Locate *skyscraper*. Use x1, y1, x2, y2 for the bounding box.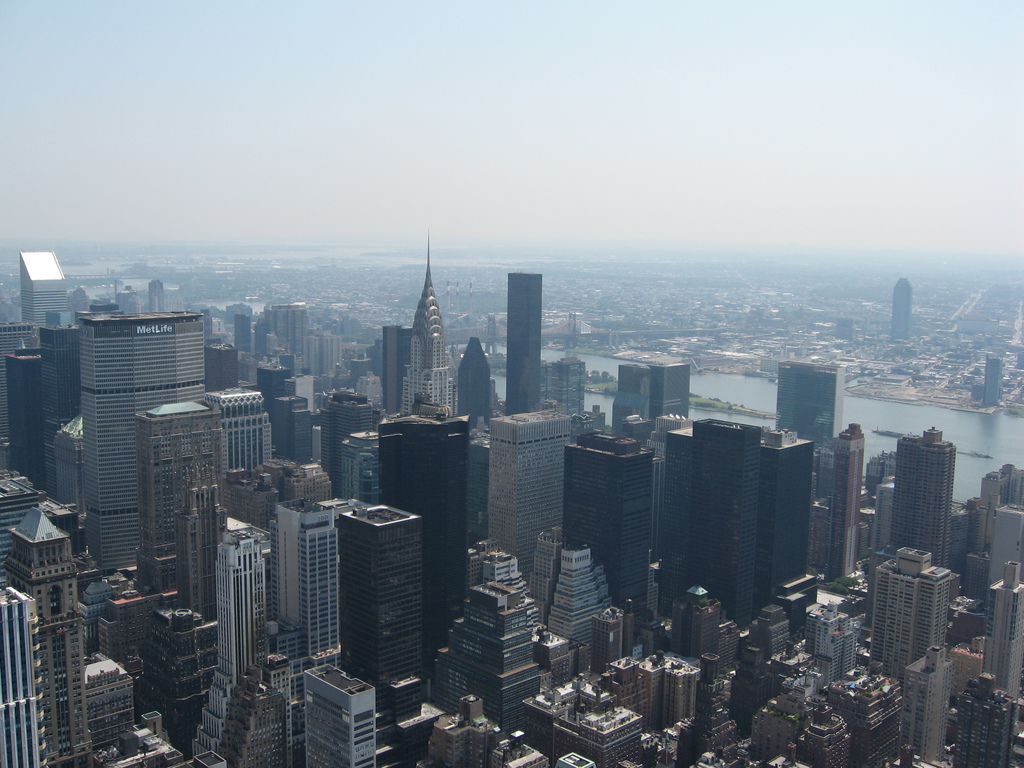
777, 362, 836, 476.
